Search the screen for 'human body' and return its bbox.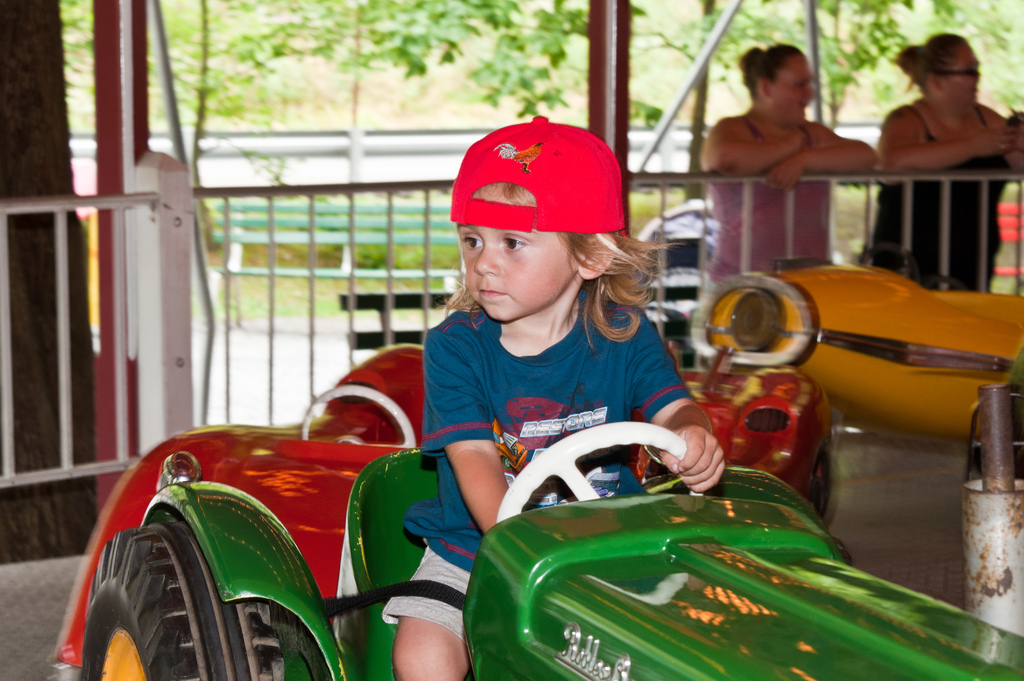
Found: {"left": 383, "top": 303, "right": 725, "bottom": 680}.
